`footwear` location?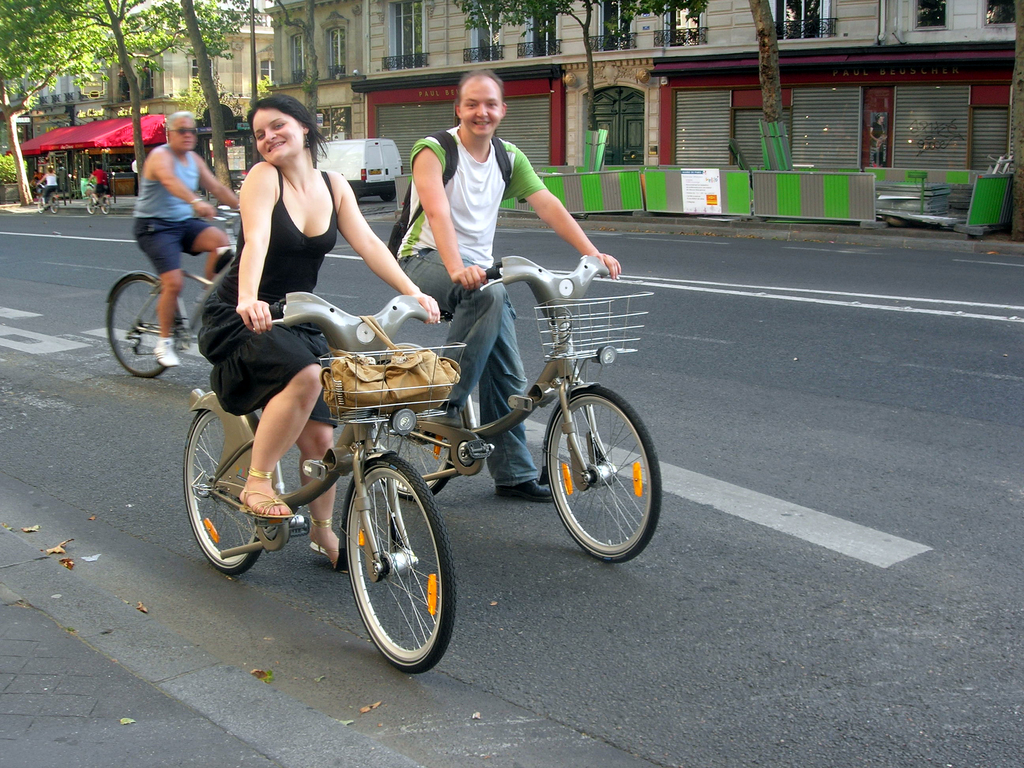
{"left": 148, "top": 339, "right": 180, "bottom": 368}
